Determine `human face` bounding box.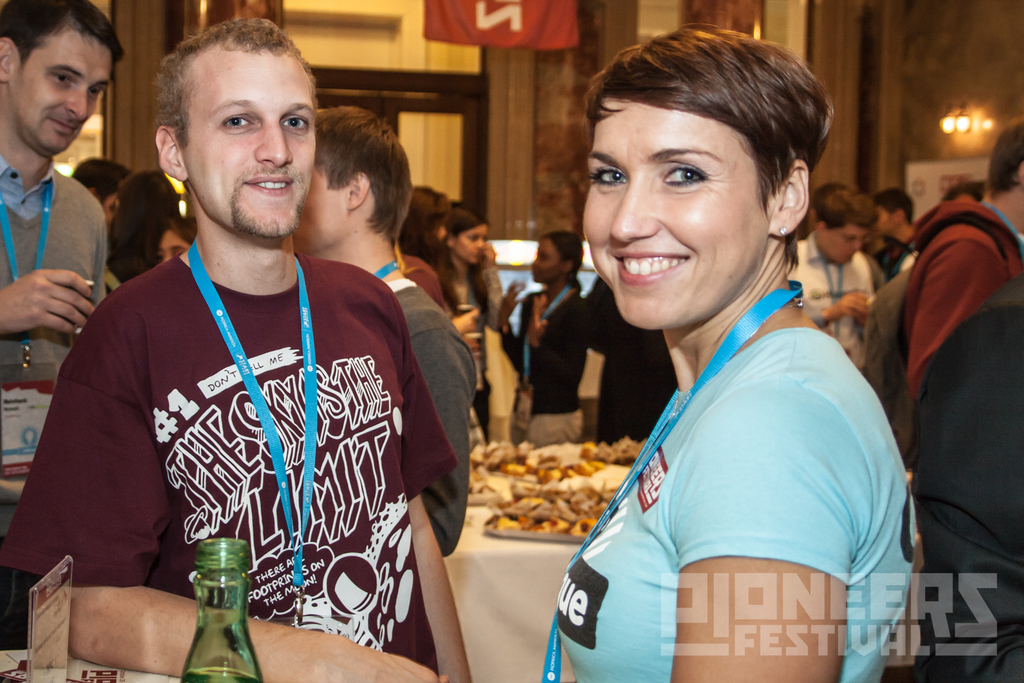
Determined: 454,224,485,268.
